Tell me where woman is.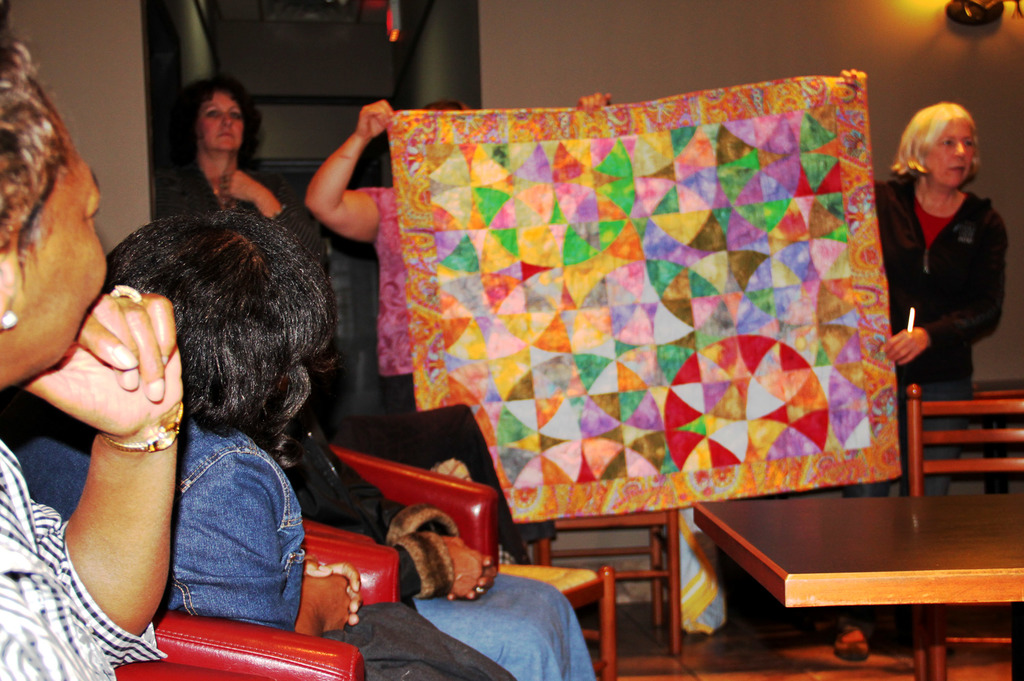
woman is at (168,71,330,277).
